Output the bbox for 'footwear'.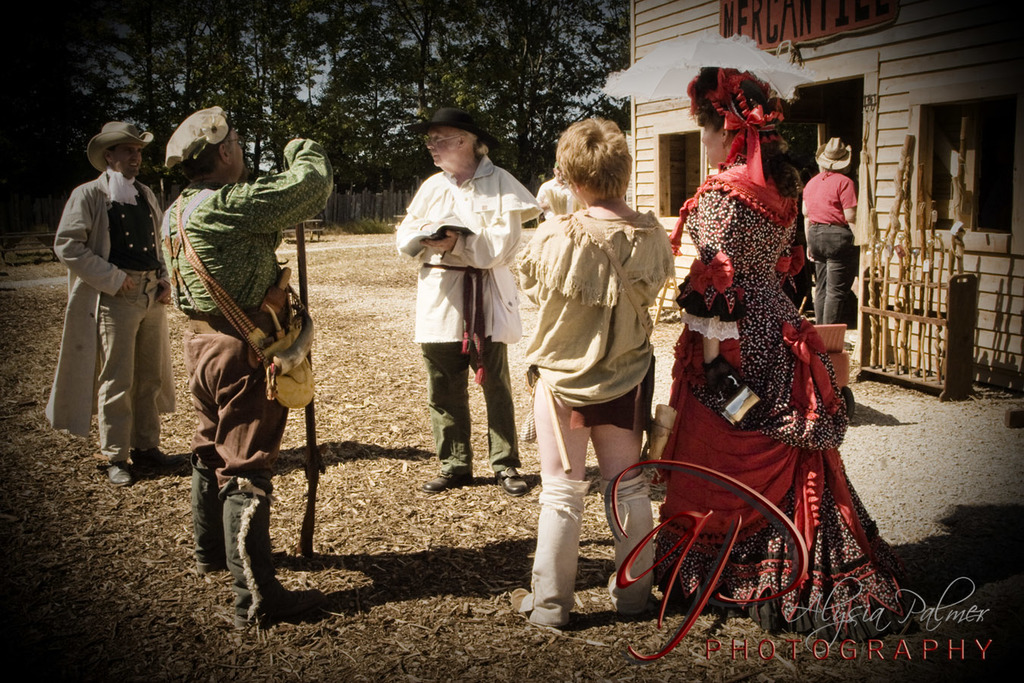
l=495, t=467, r=530, b=502.
